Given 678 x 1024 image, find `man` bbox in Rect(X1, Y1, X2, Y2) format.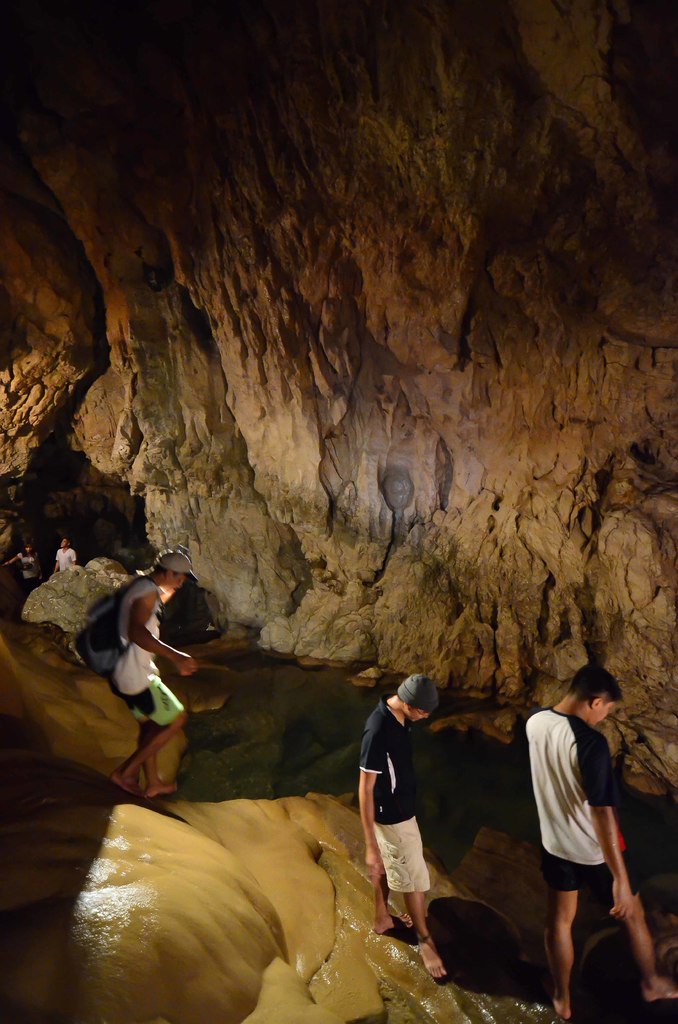
Rect(360, 669, 446, 981).
